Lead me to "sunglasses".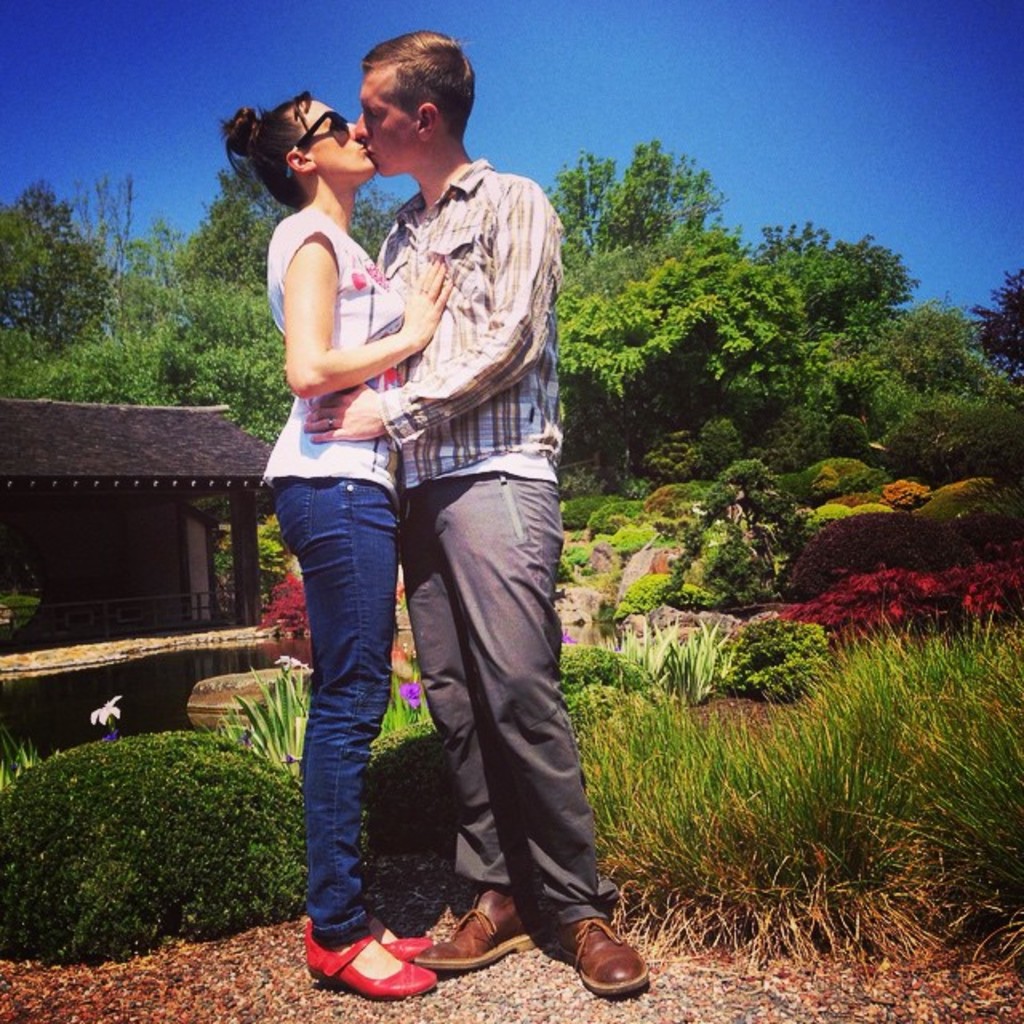
Lead to l=290, t=109, r=349, b=178.
